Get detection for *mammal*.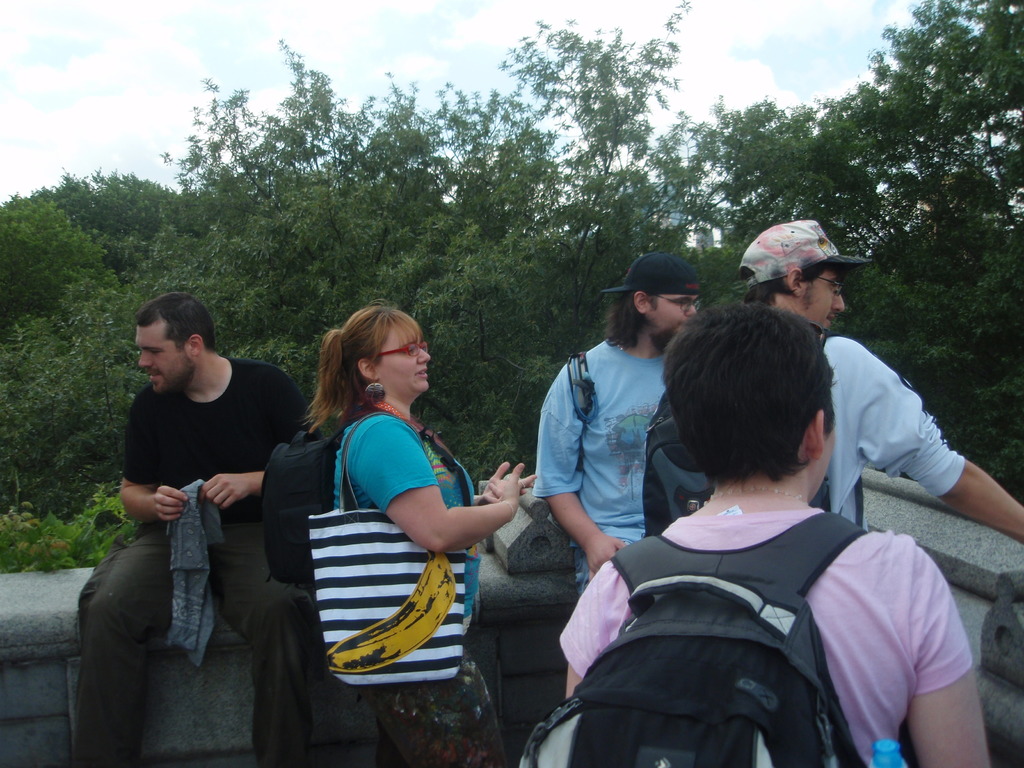
Detection: x1=78, y1=286, x2=311, y2=767.
